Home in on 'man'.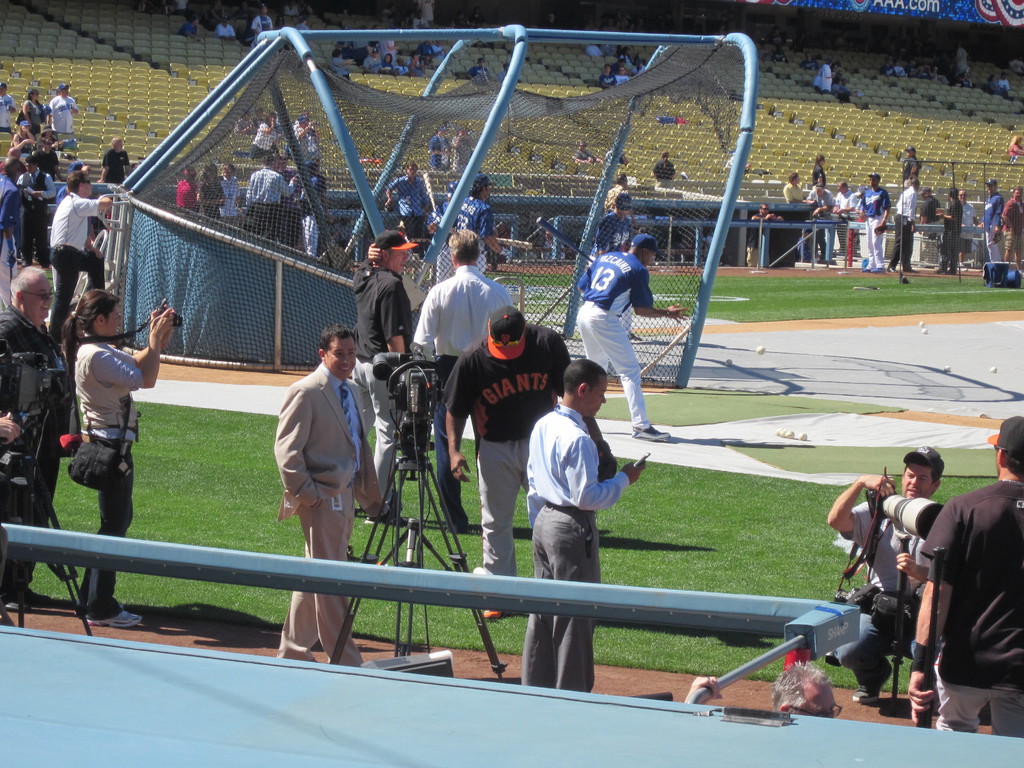
Homed in at <bbox>278, 154, 295, 244</bbox>.
